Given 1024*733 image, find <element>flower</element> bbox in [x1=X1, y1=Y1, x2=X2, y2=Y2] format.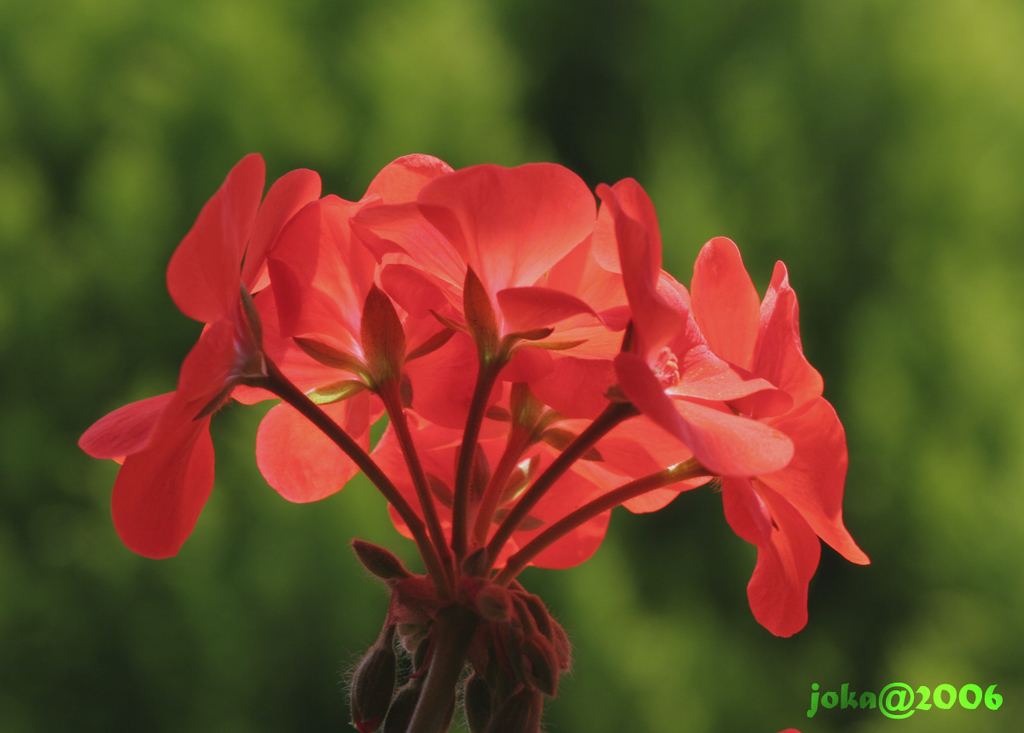
[x1=81, y1=151, x2=323, y2=558].
